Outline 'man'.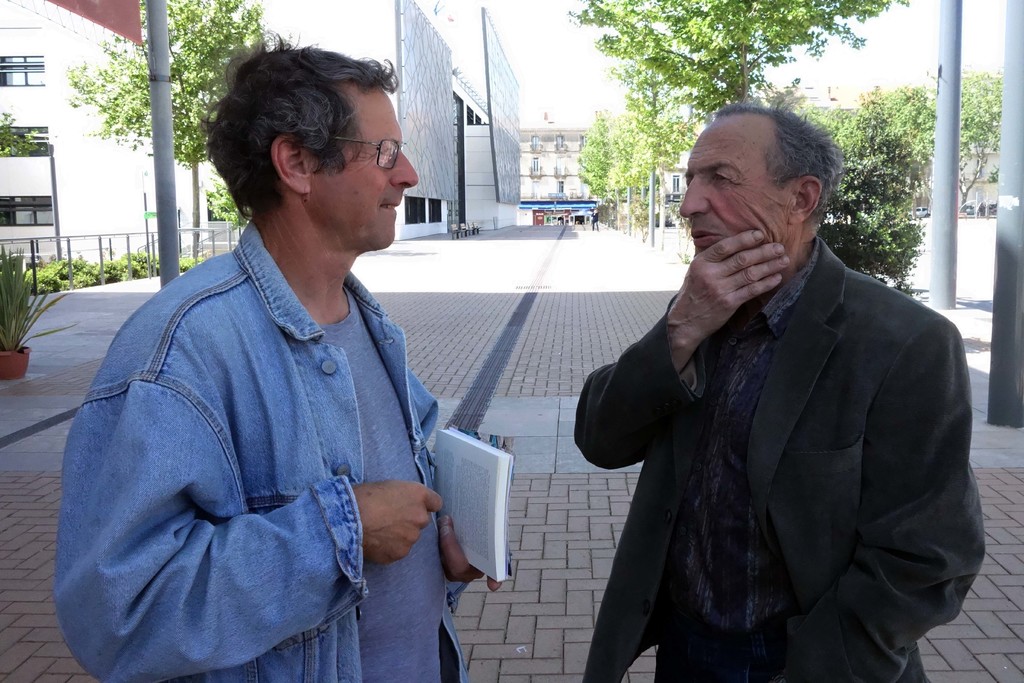
Outline: region(52, 31, 506, 682).
